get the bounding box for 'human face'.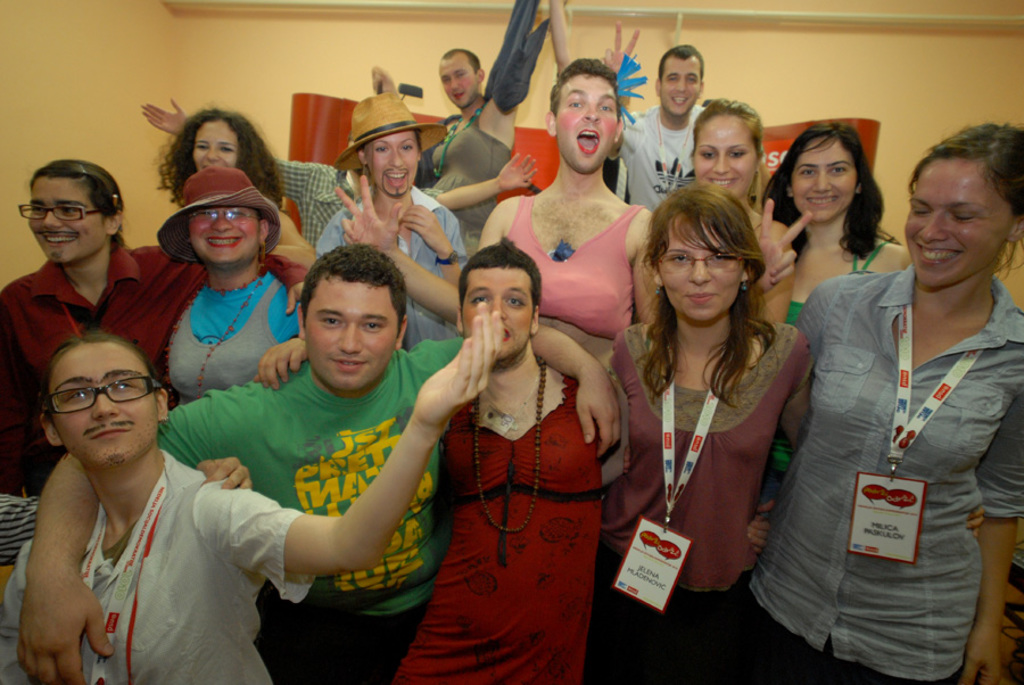
360, 127, 412, 197.
